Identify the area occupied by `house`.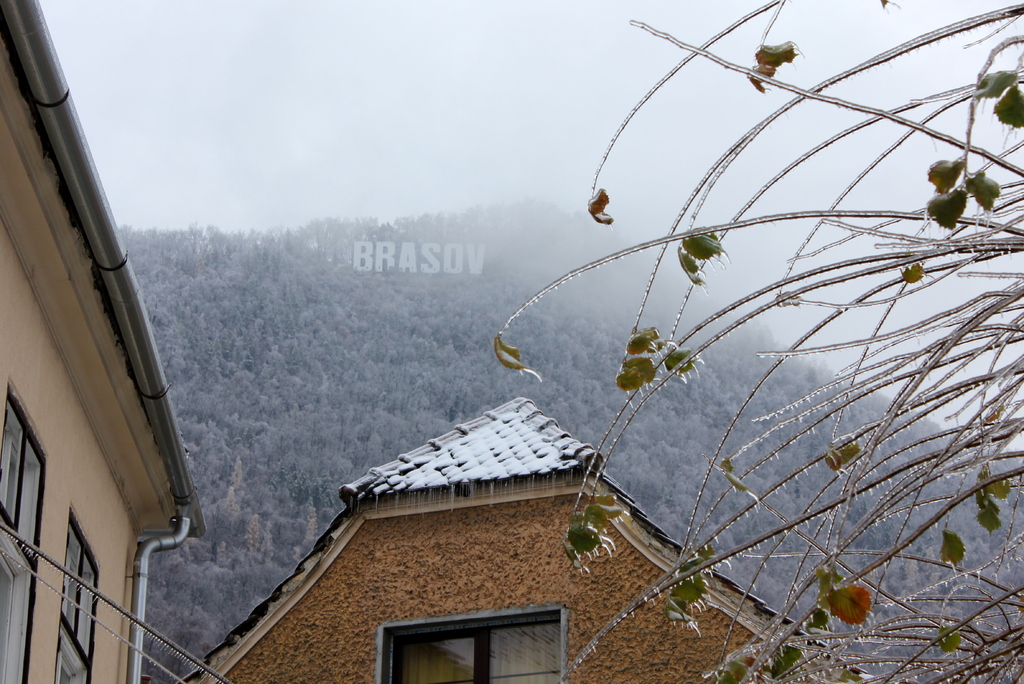
Area: BBox(0, 0, 232, 683).
